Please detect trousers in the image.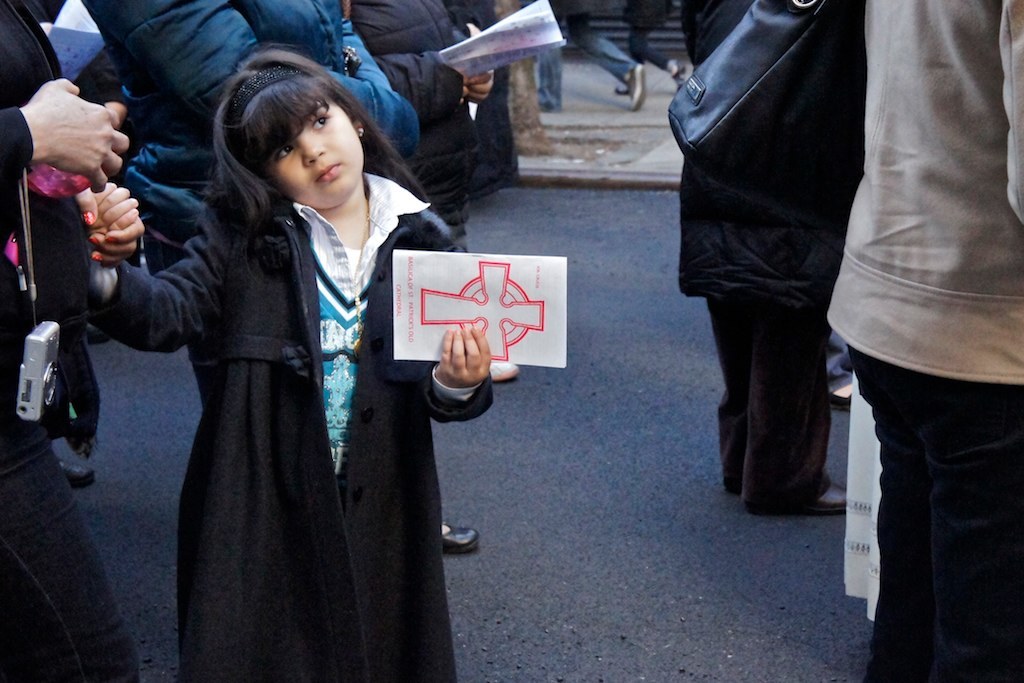
locate(628, 25, 673, 70).
